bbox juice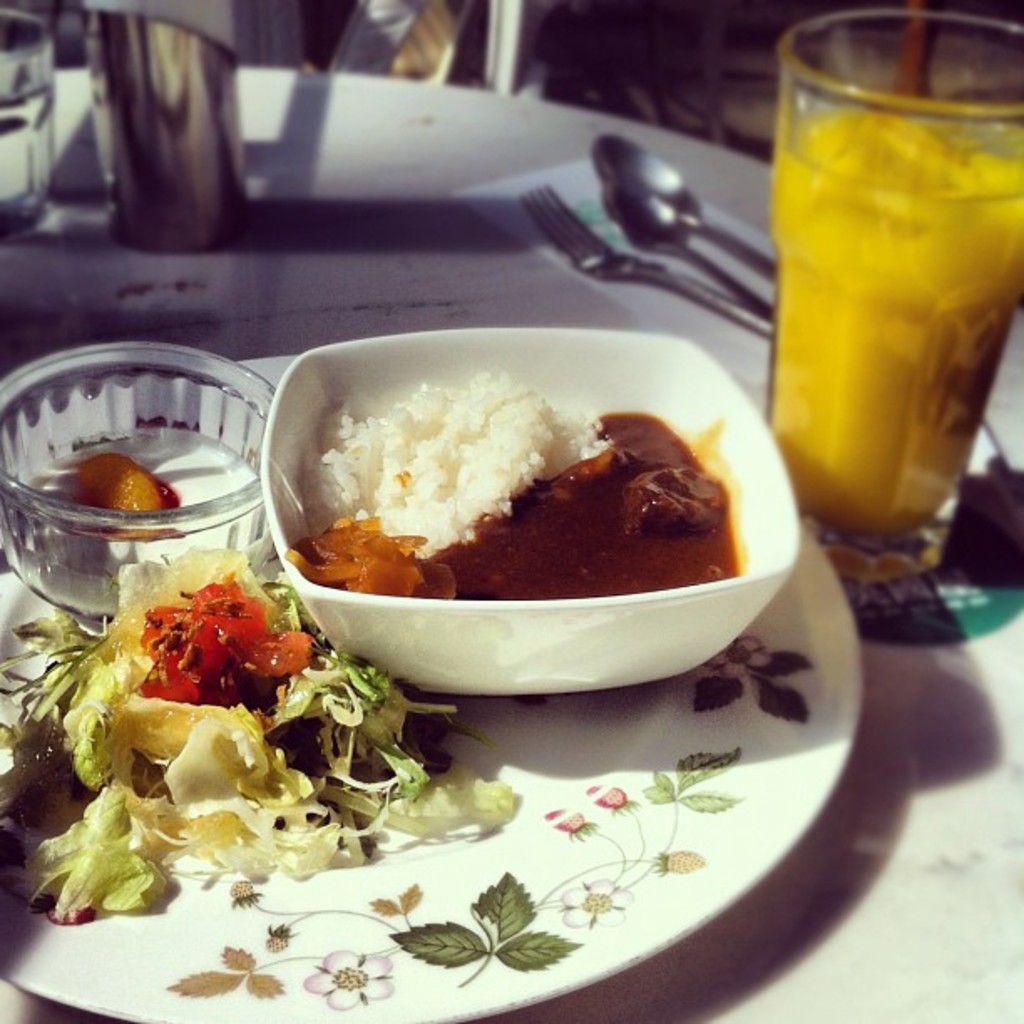
(left=763, top=27, right=1011, bottom=557)
